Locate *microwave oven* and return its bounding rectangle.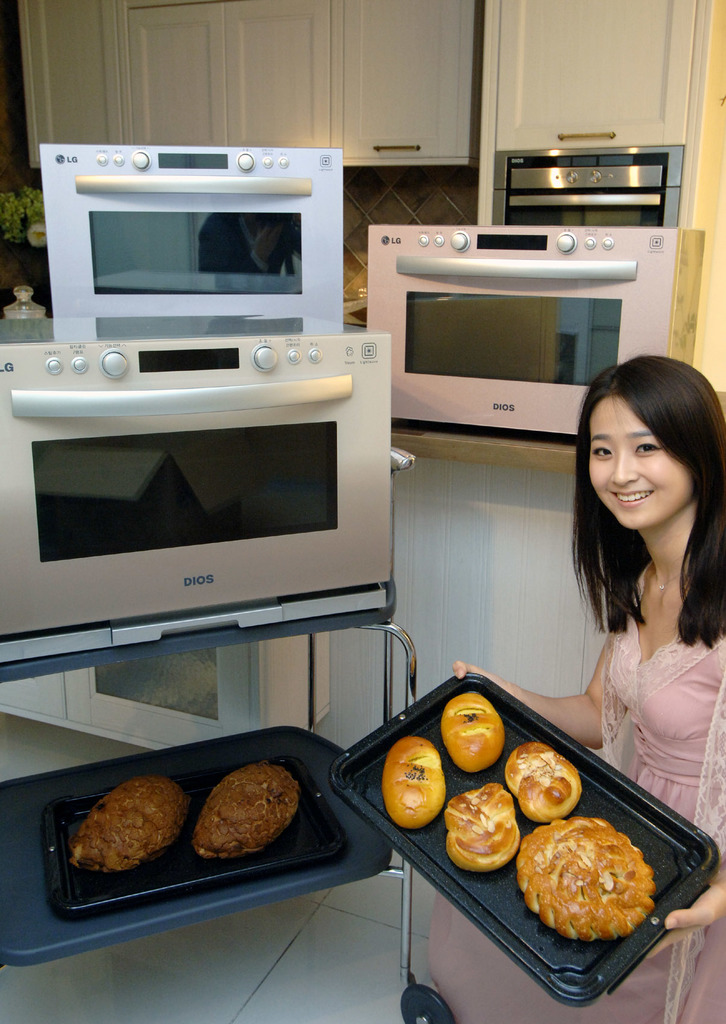
detection(0, 321, 392, 667).
